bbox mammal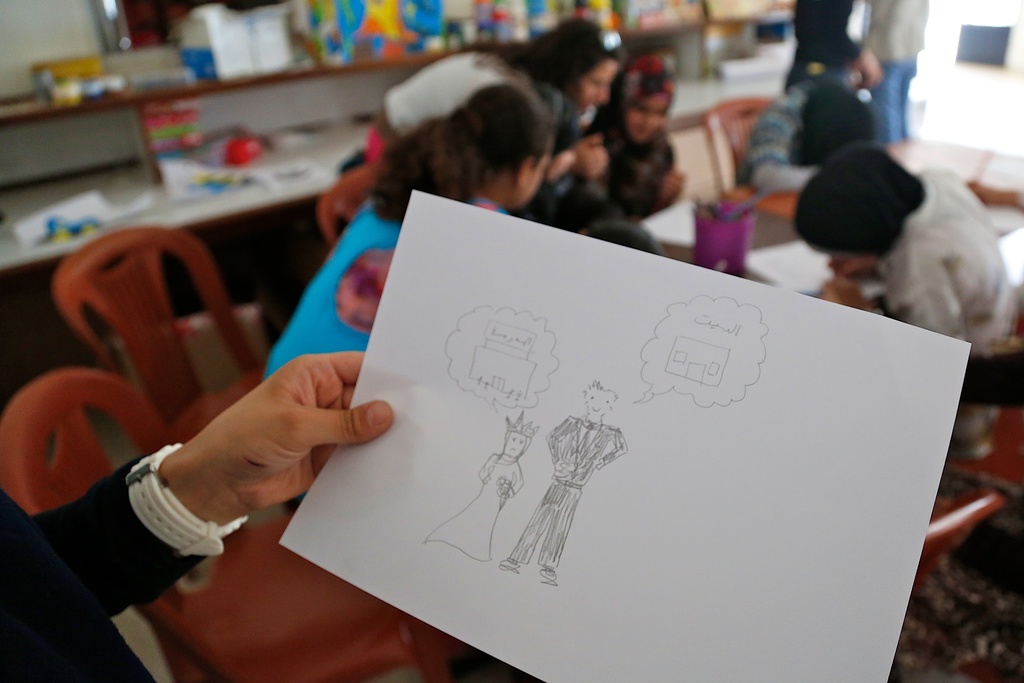
crop(423, 406, 540, 559)
